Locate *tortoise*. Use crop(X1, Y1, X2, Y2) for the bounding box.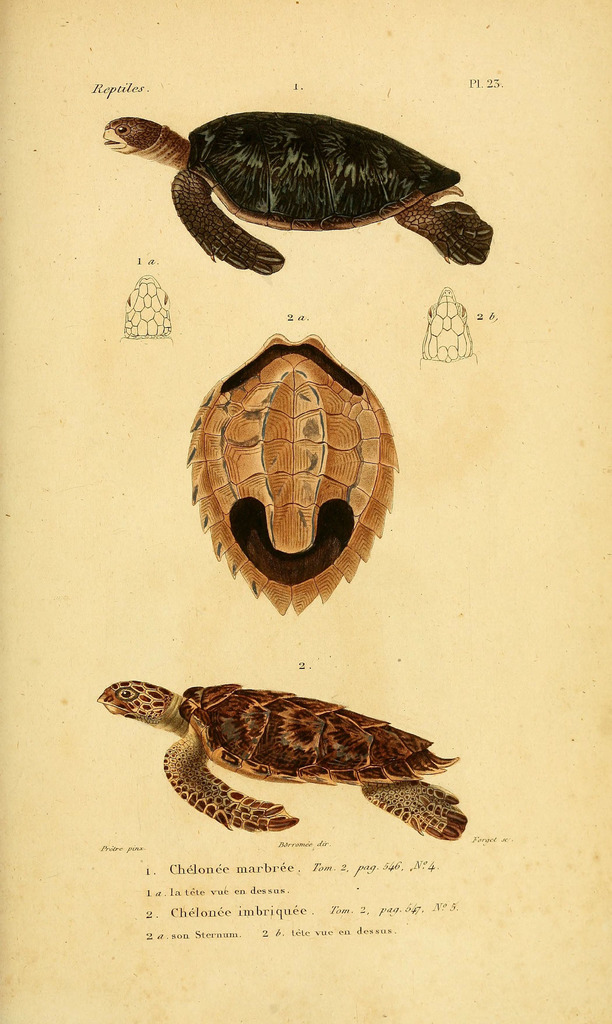
crop(98, 99, 518, 273).
